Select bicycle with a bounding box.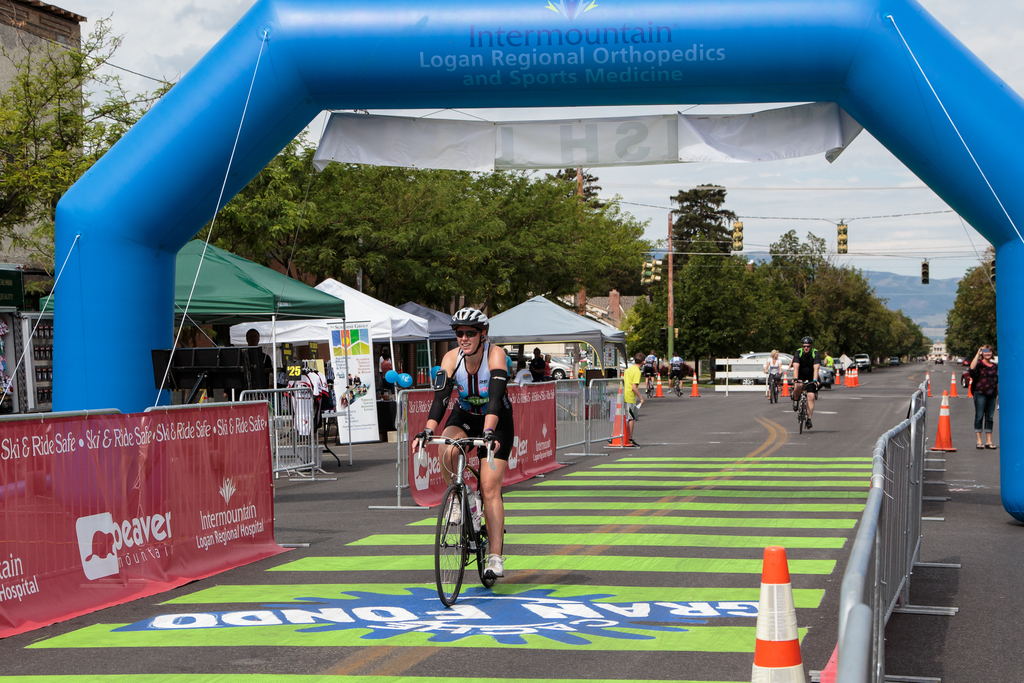
bbox(415, 428, 509, 605).
